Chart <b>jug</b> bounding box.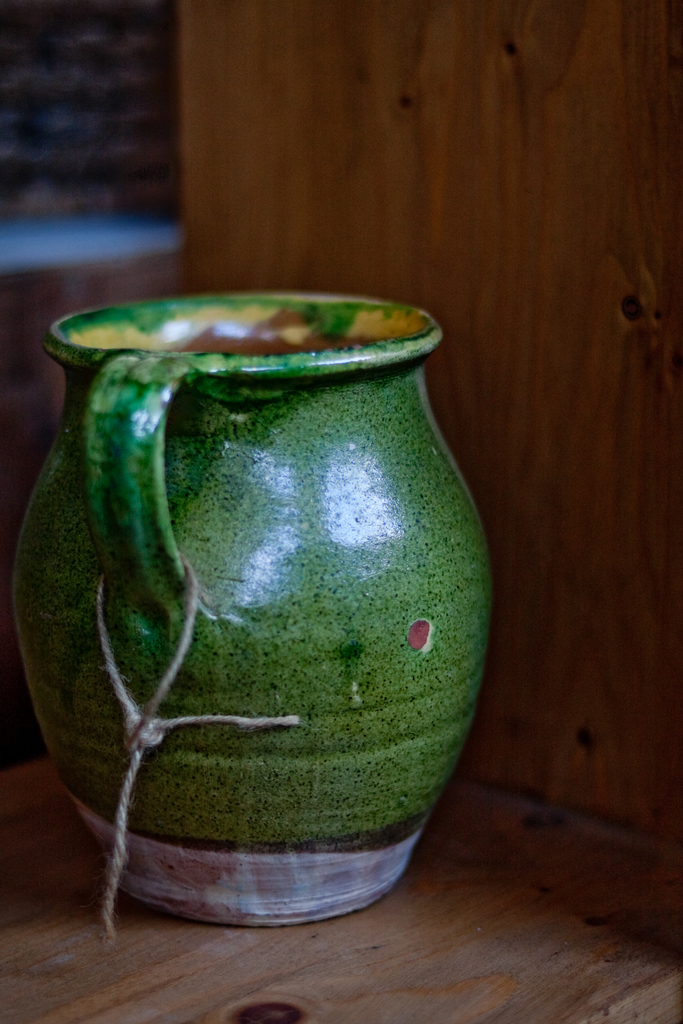
Charted: detection(3, 282, 499, 927).
